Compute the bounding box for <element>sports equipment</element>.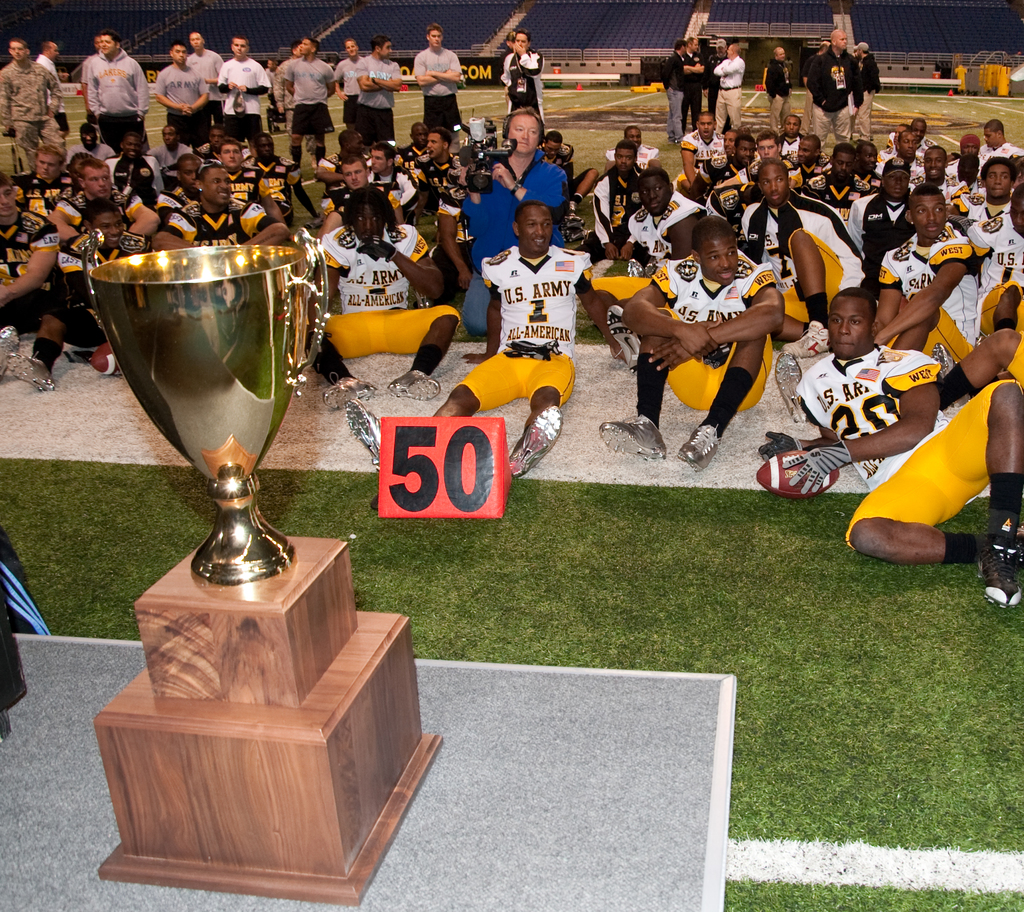
crop(753, 449, 840, 499).
